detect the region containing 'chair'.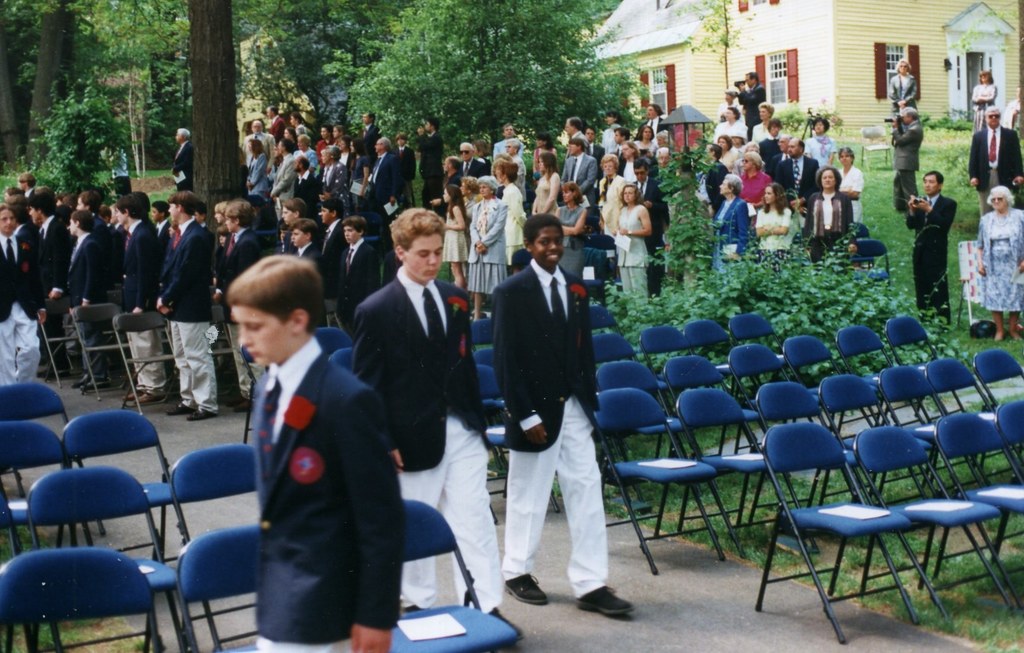
l=598, t=381, r=711, b=574.
